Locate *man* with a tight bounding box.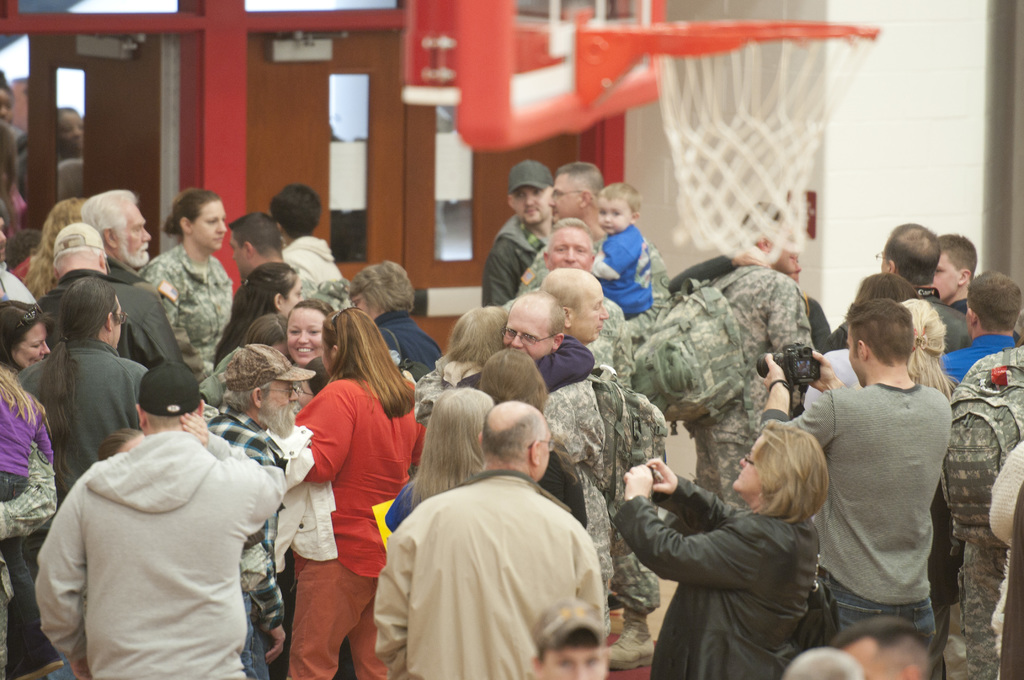
bbox=[542, 263, 607, 346].
